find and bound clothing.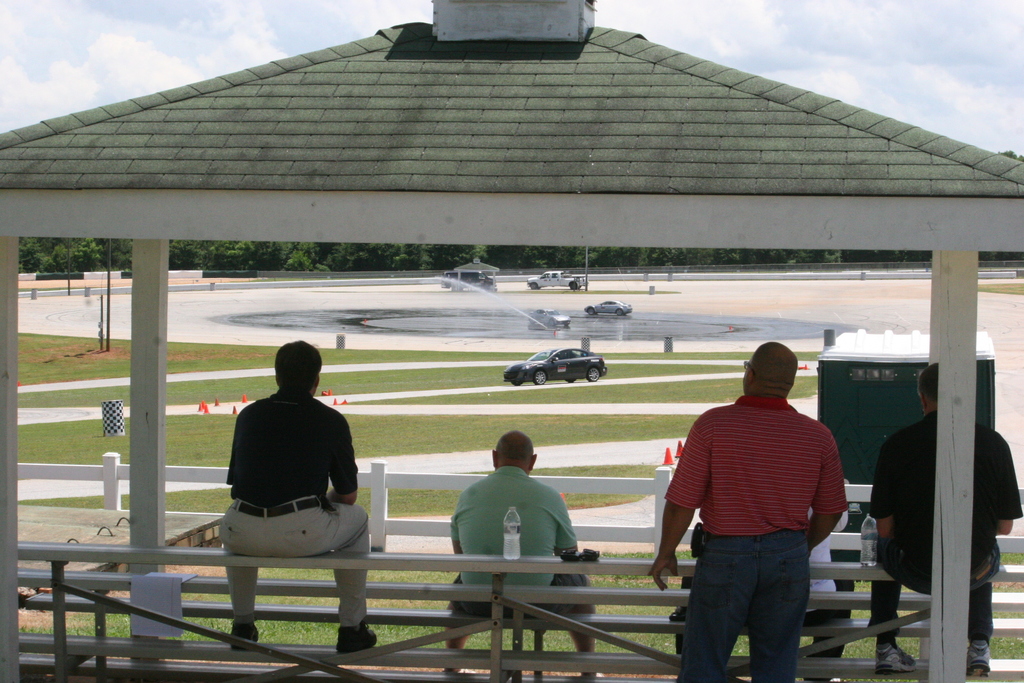
Bound: 660 370 852 654.
